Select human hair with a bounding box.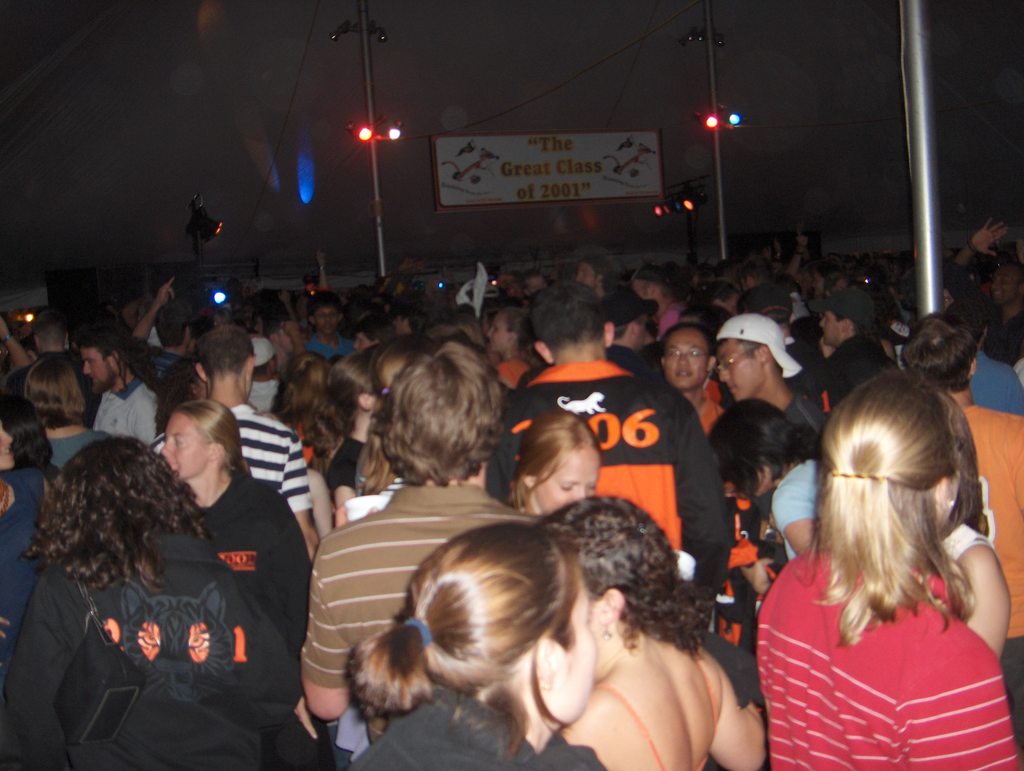
box=[193, 396, 246, 481].
